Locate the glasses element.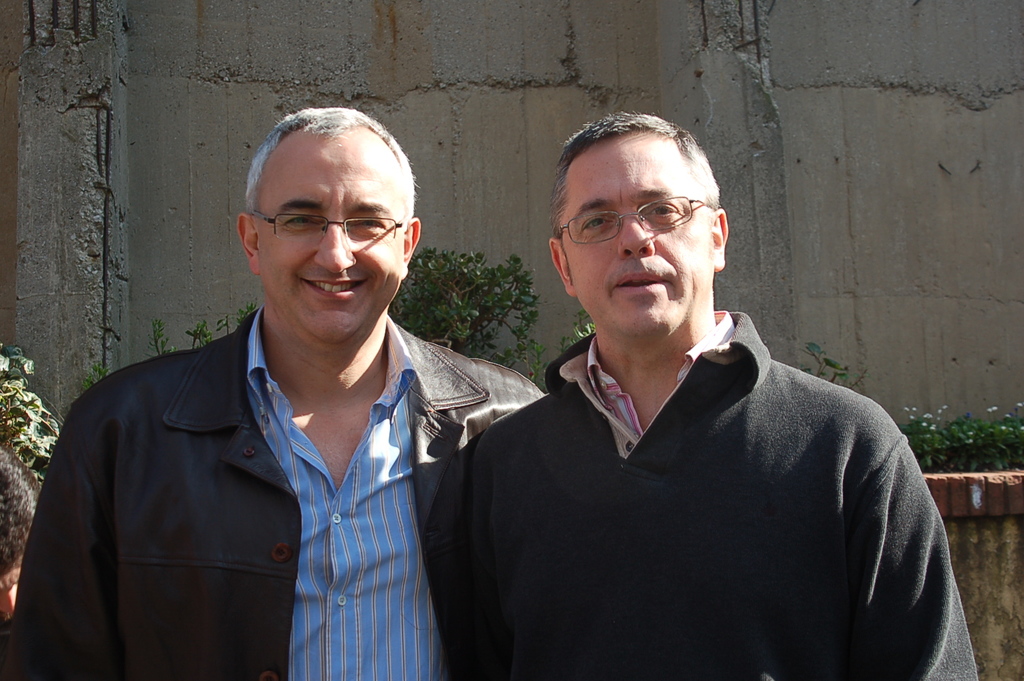
Element bbox: [x1=559, y1=195, x2=722, y2=250].
